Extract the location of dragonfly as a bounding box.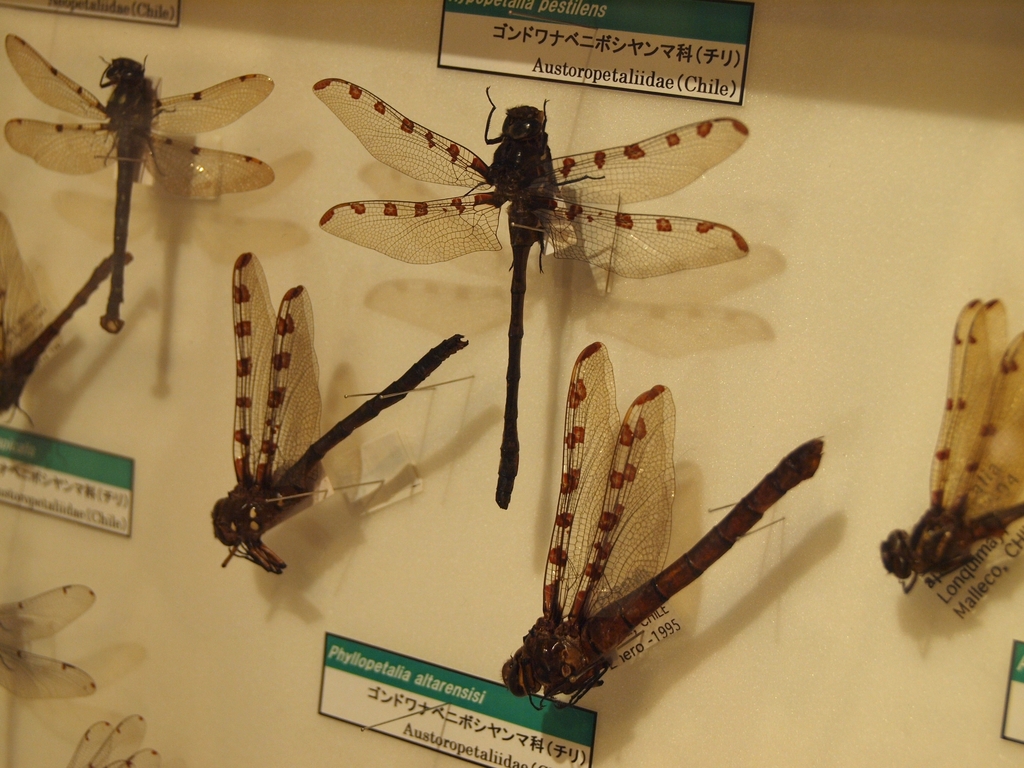
0, 589, 99, 689.
